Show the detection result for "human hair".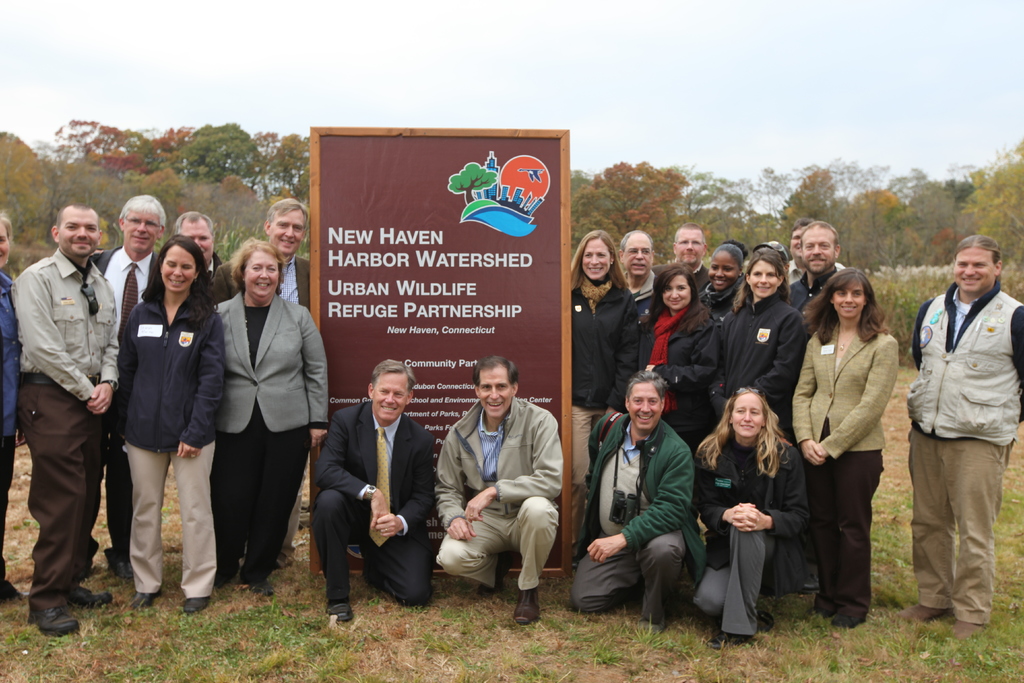
470,352,519,384.
